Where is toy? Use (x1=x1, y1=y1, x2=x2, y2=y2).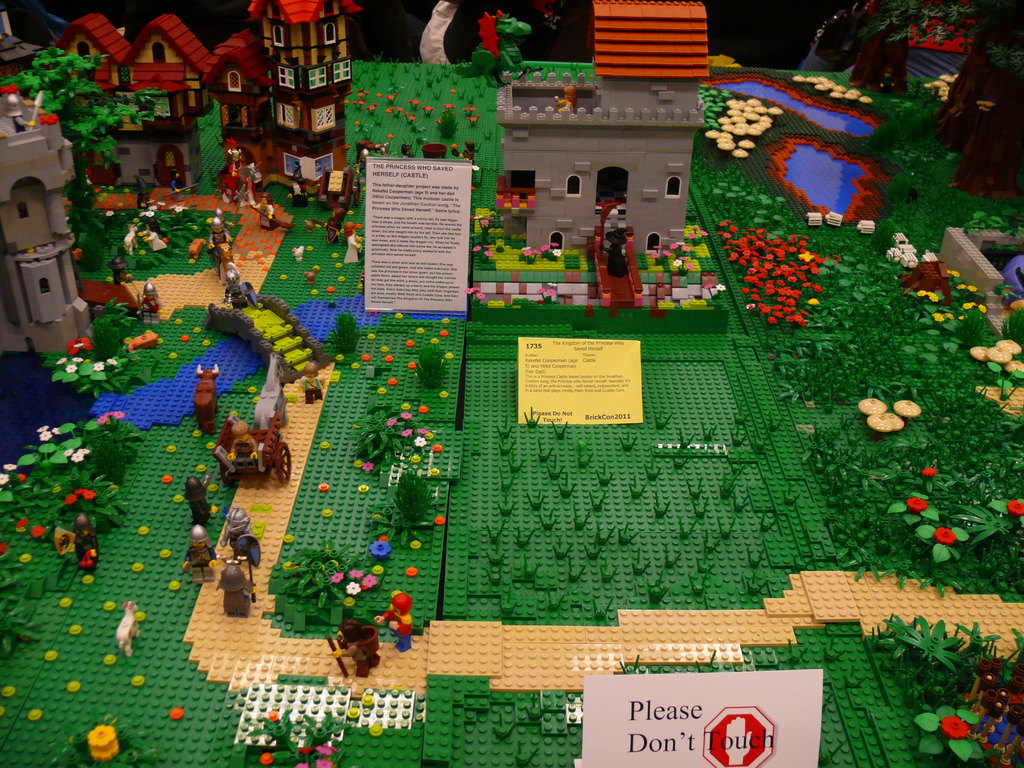
(x1=182, y1=478, x2=214, y2=527).
